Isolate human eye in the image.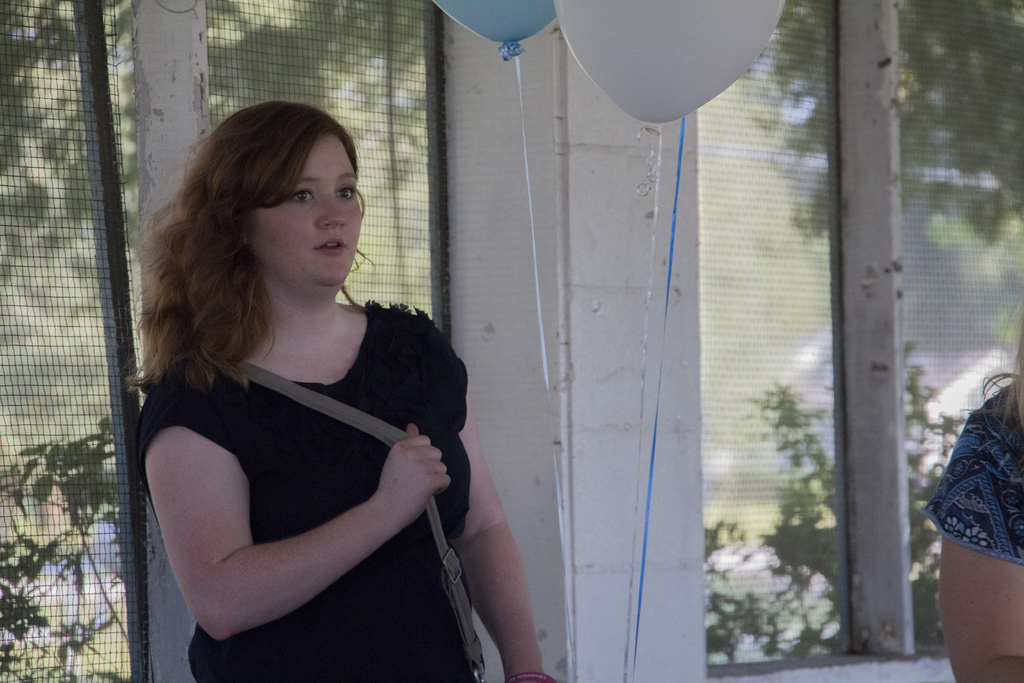
Isolated region: 334:181:360:202.
